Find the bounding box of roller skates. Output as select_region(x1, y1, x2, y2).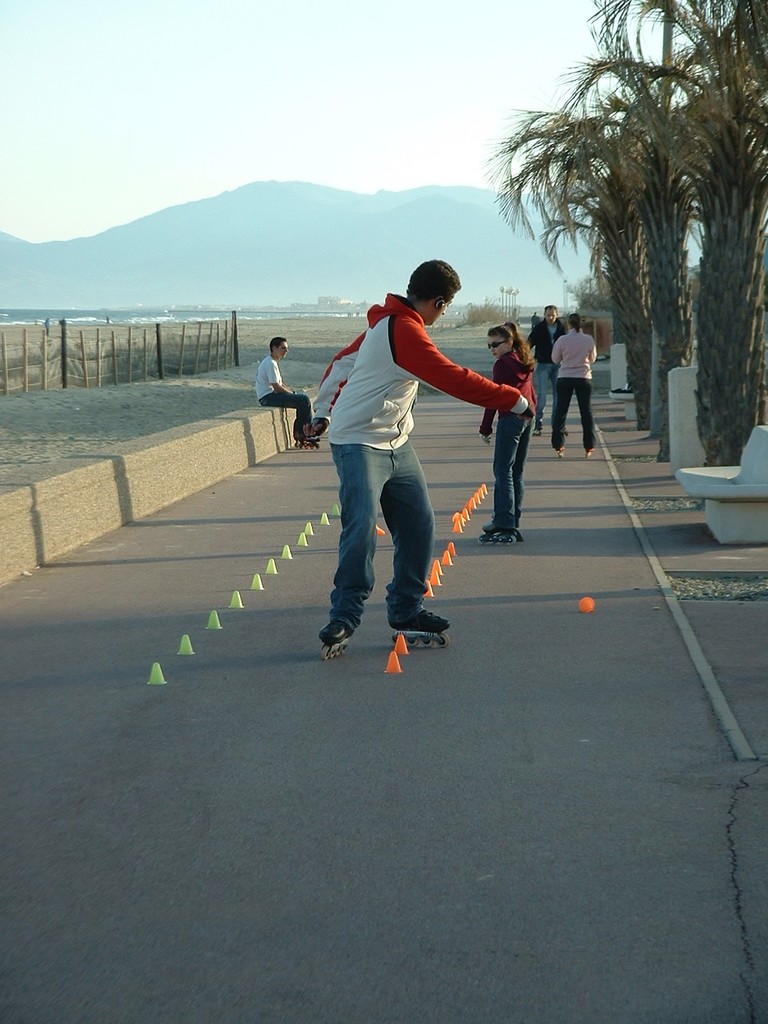
select_region(553, 446, 565, 458).
